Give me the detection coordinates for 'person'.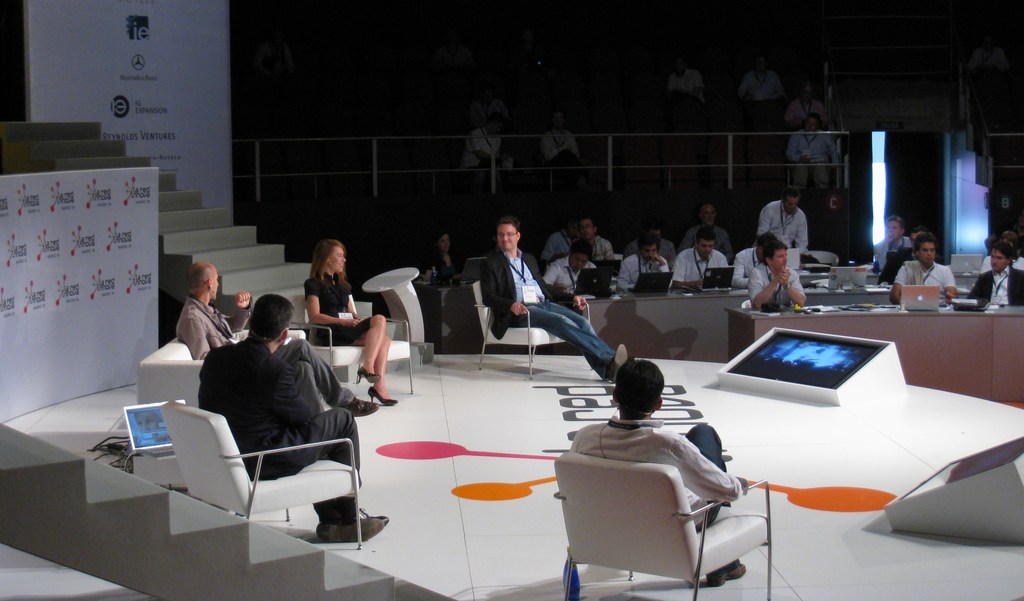
locate(535, 110, 585, 185).
